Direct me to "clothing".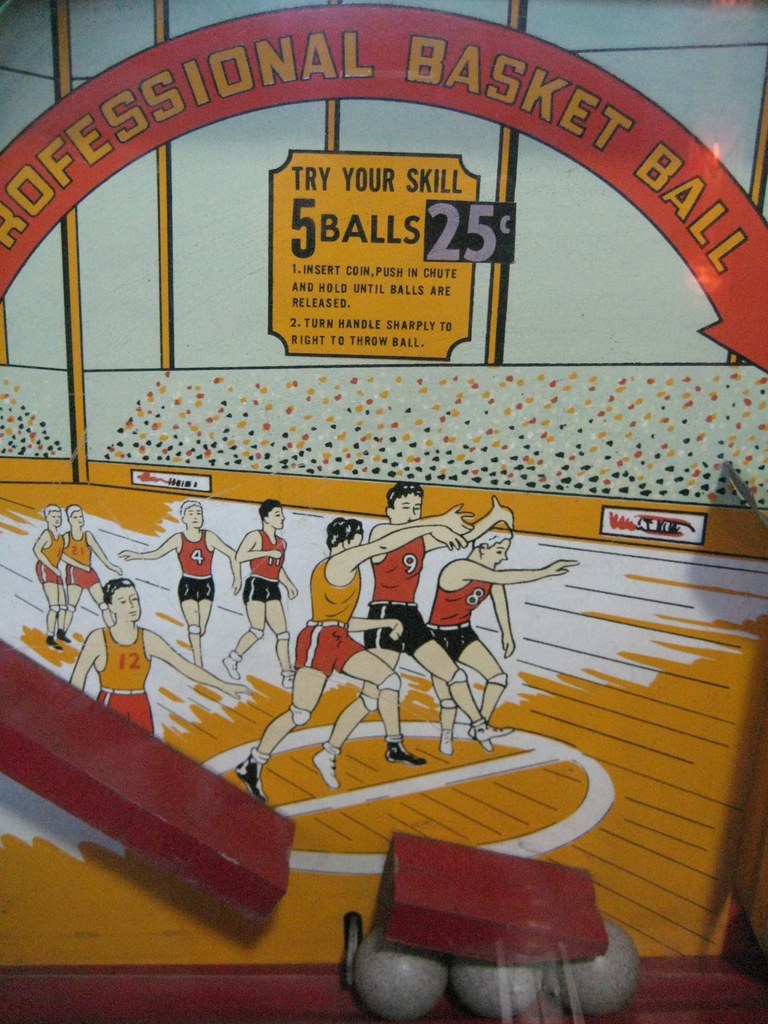
Direction: locate(298, 623, 369, 677).
